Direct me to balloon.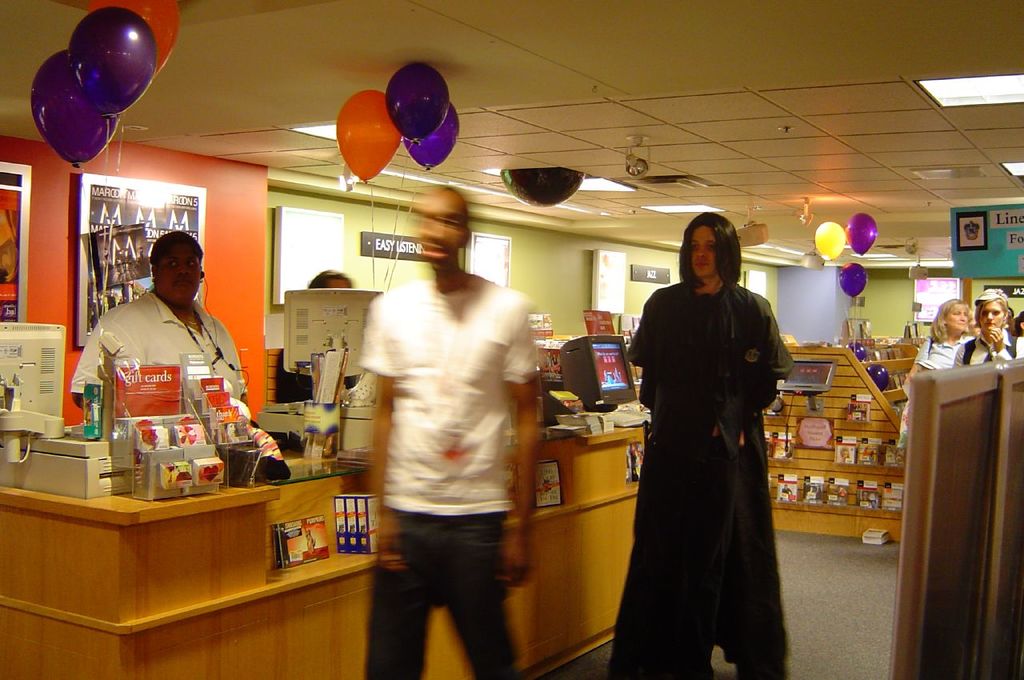
Direction: 836,262,868,298.
